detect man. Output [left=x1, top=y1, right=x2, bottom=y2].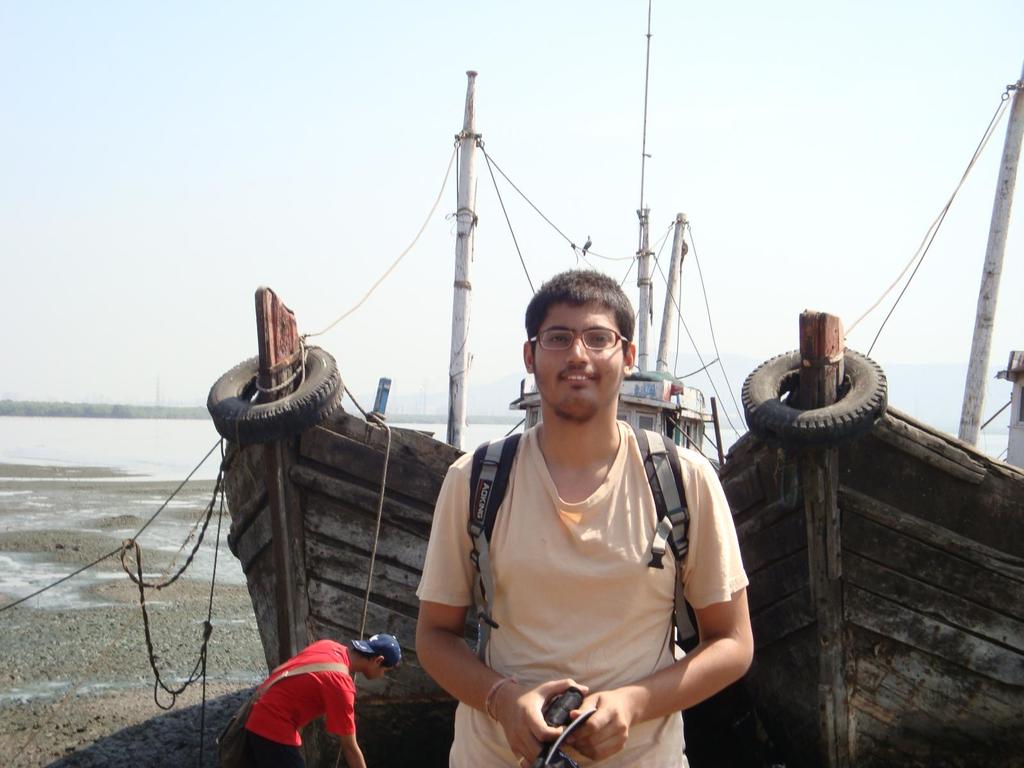
[left=412, top=264, right=756, bottom=767].
